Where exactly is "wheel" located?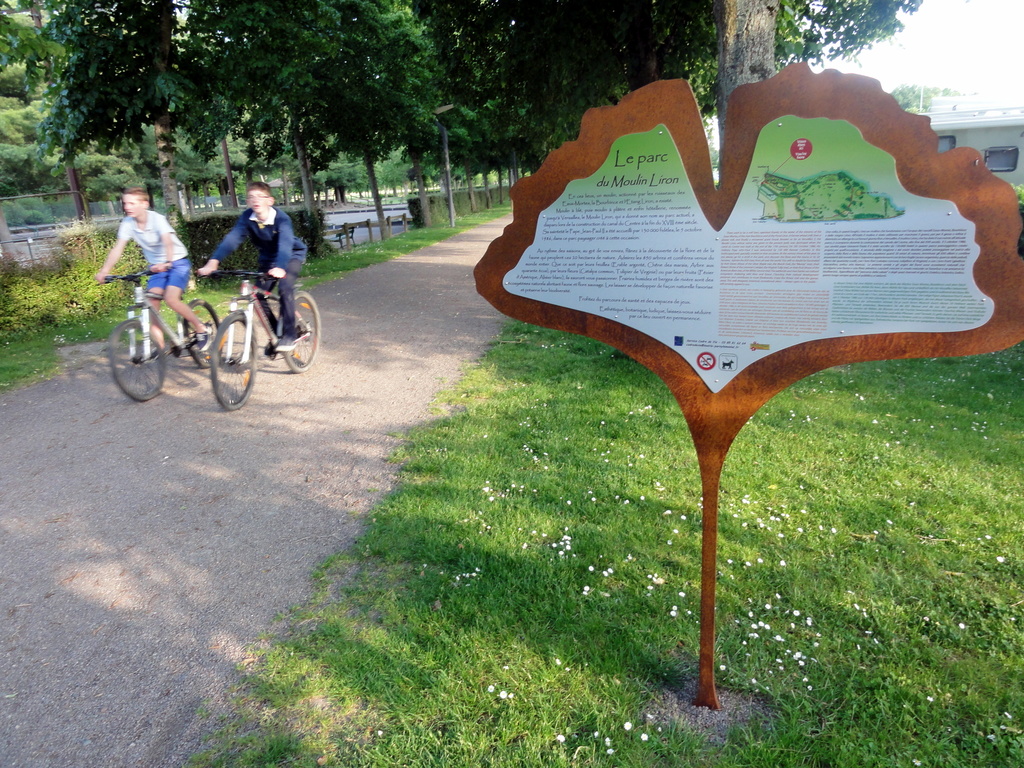
Its bounding box is box(277, 284, 321, 373).
